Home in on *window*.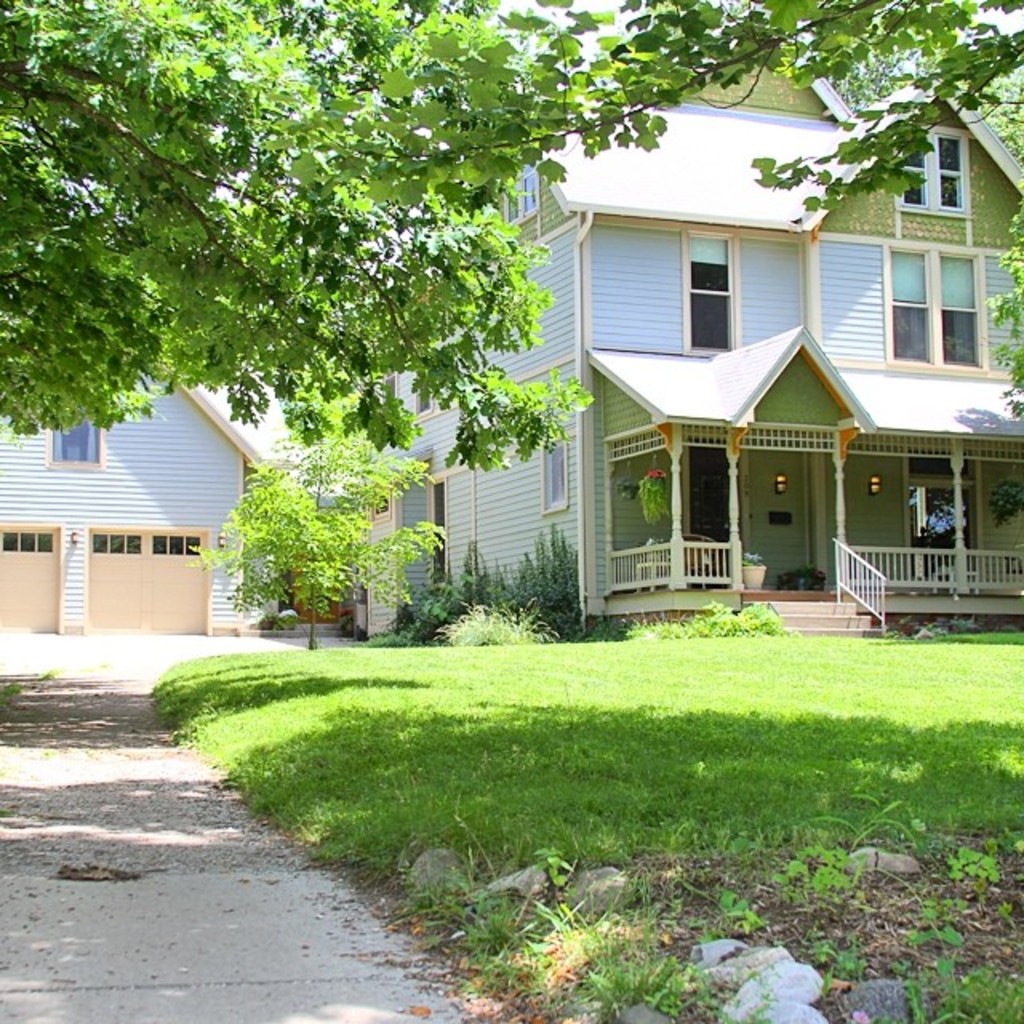
Homed in at x1=0, y1=530, x2=54, y2=549.
